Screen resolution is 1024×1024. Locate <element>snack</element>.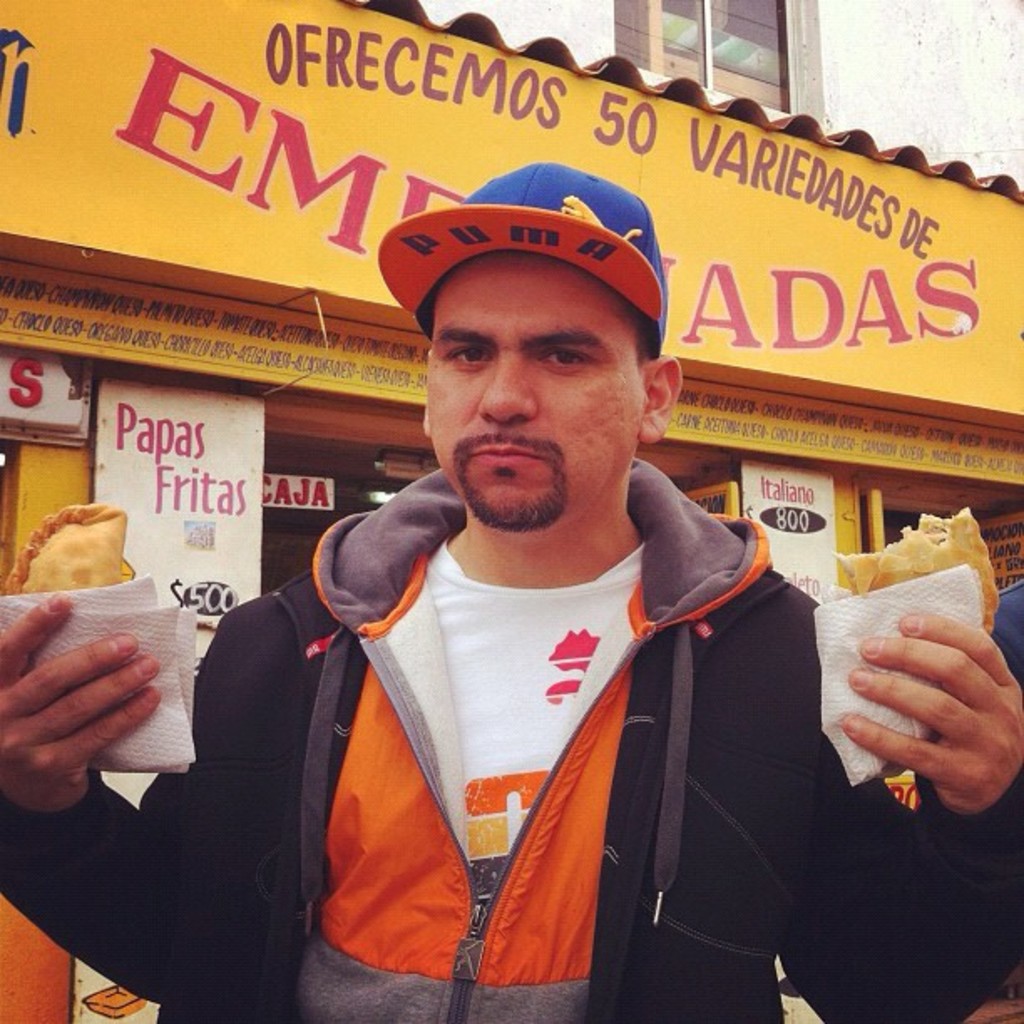
bbox(810, 515, 1007, 805).
